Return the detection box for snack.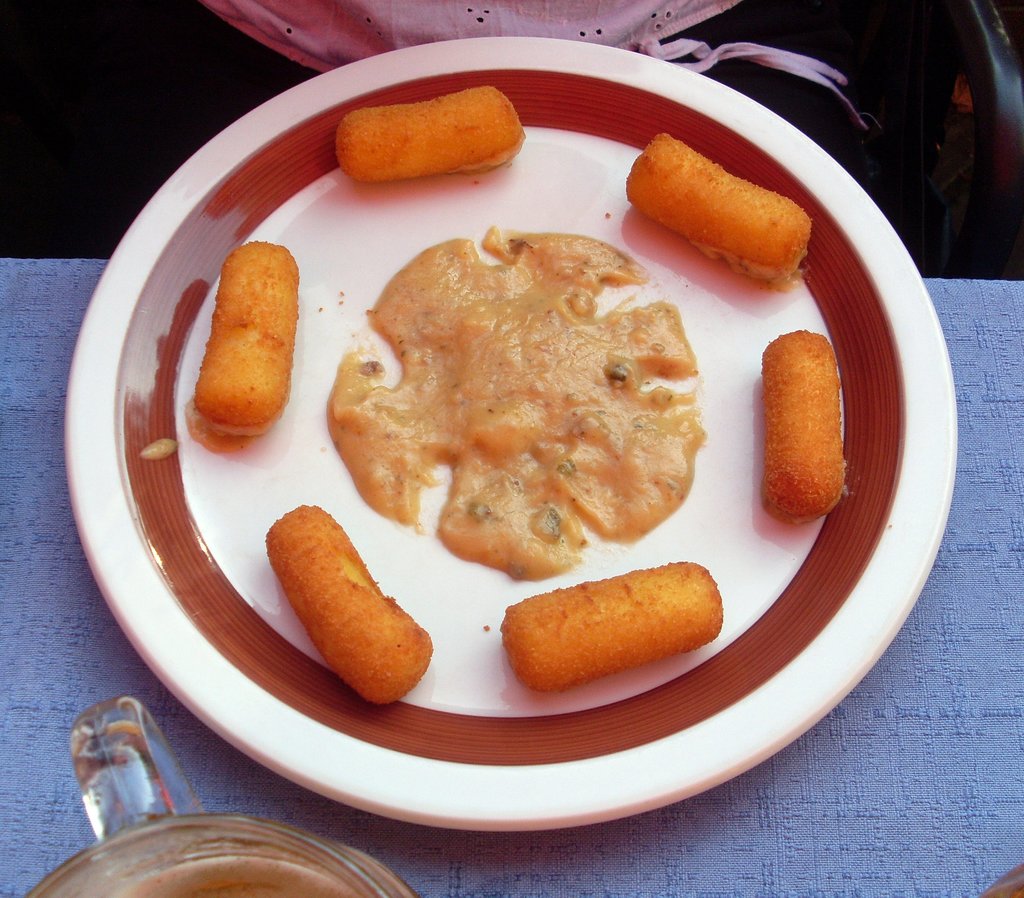
<region>764, 335, 847, 520</region>.
